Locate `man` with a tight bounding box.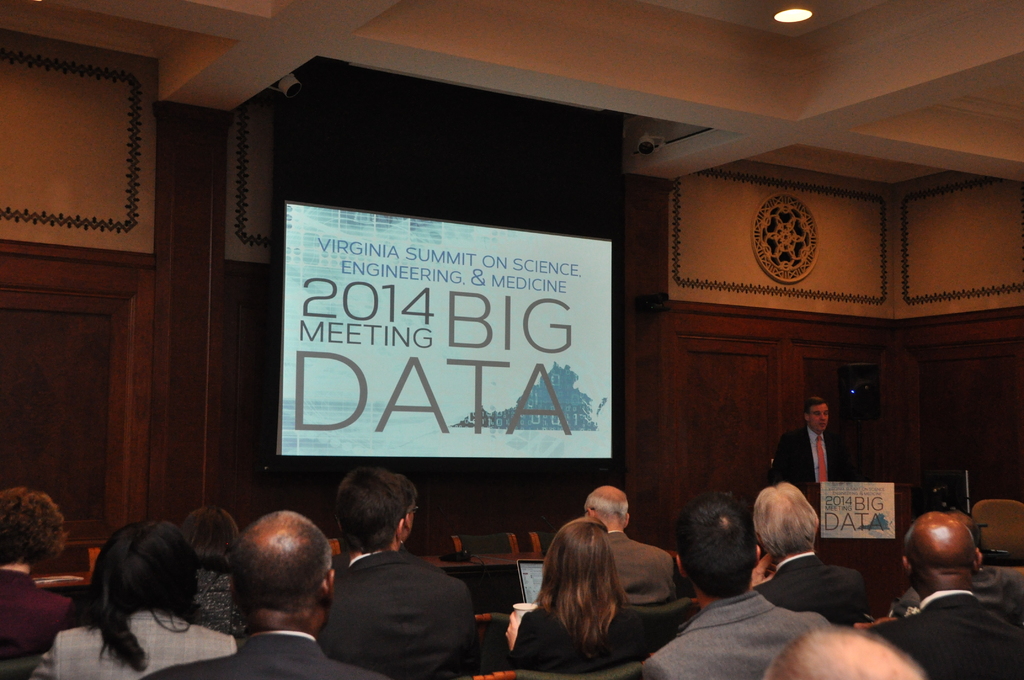
312,468,484,679.
